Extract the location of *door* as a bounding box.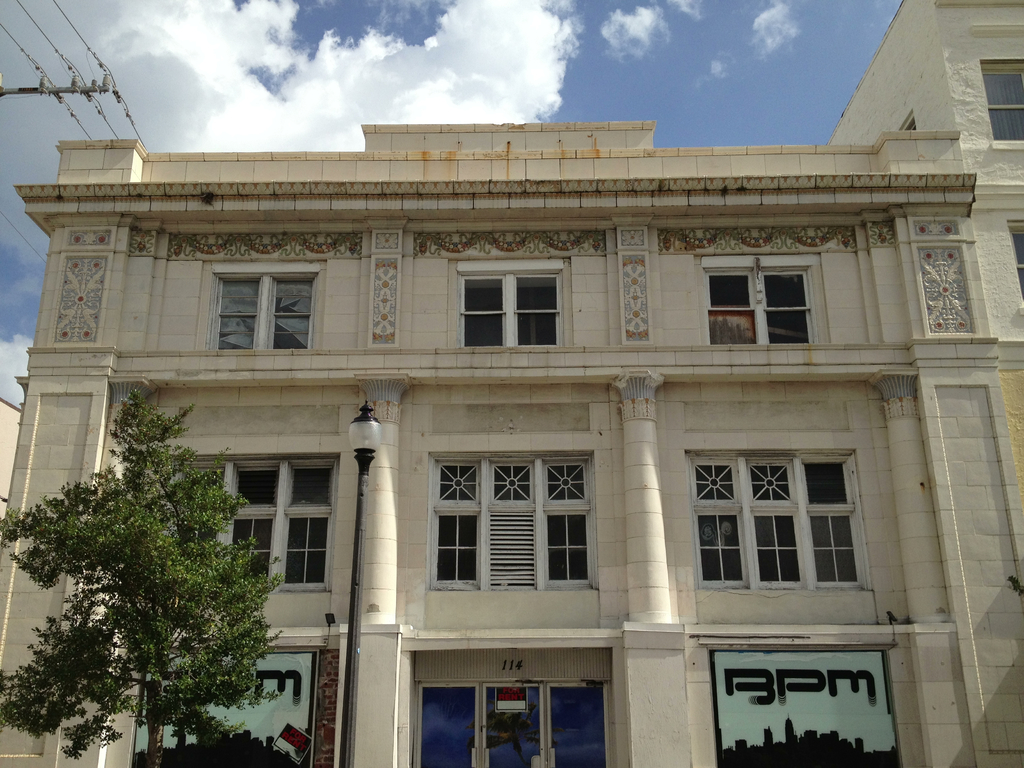
<box>489,508,534,591</box>.
